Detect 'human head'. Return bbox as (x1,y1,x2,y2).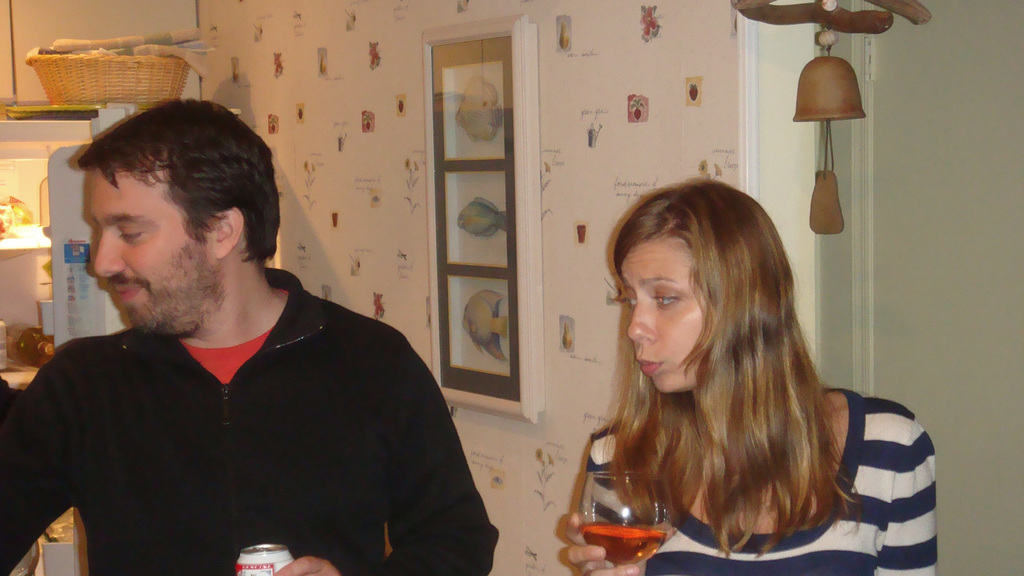
(79,102,279,331).
